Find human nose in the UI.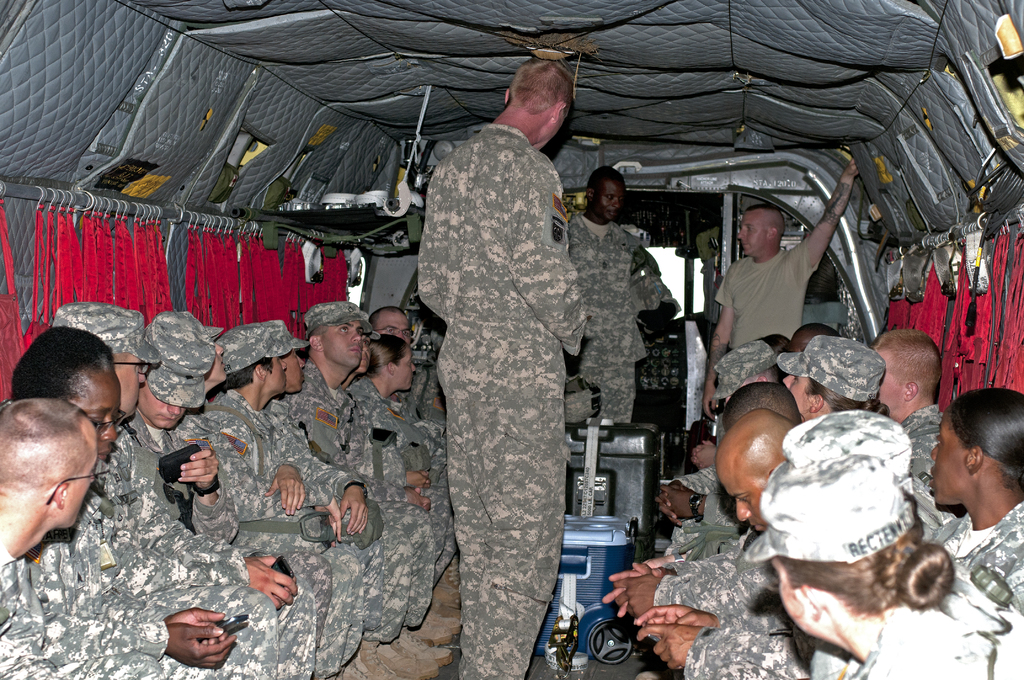
UI element at x1=214 y1=339 x2=224 y2=355.
